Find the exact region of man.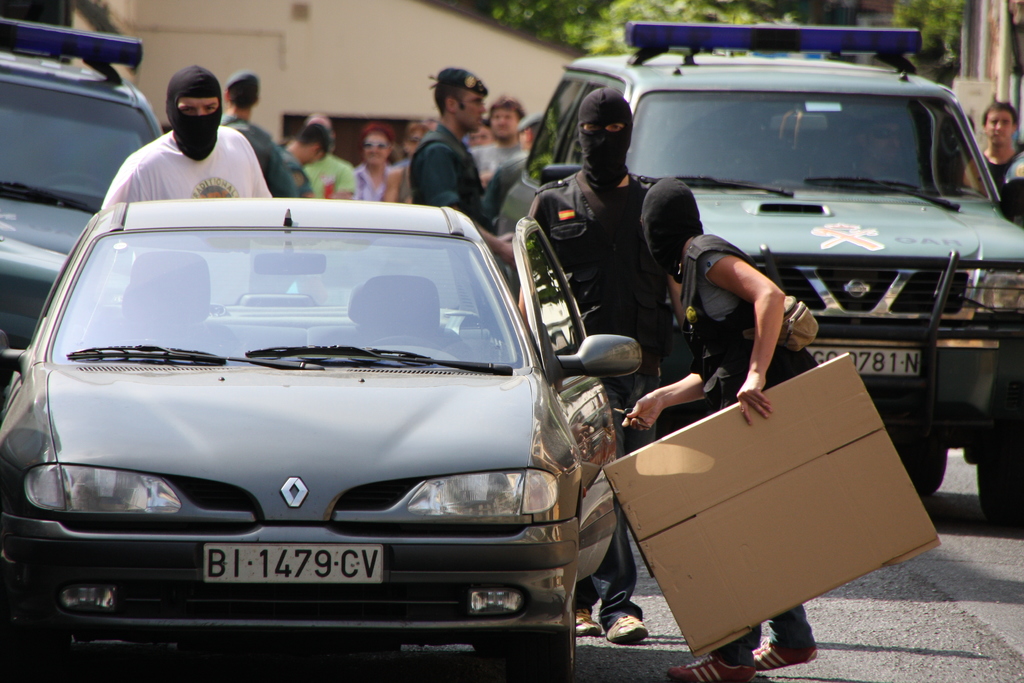
Exact region: [left=302, top=113, right=357, bottom=197].
